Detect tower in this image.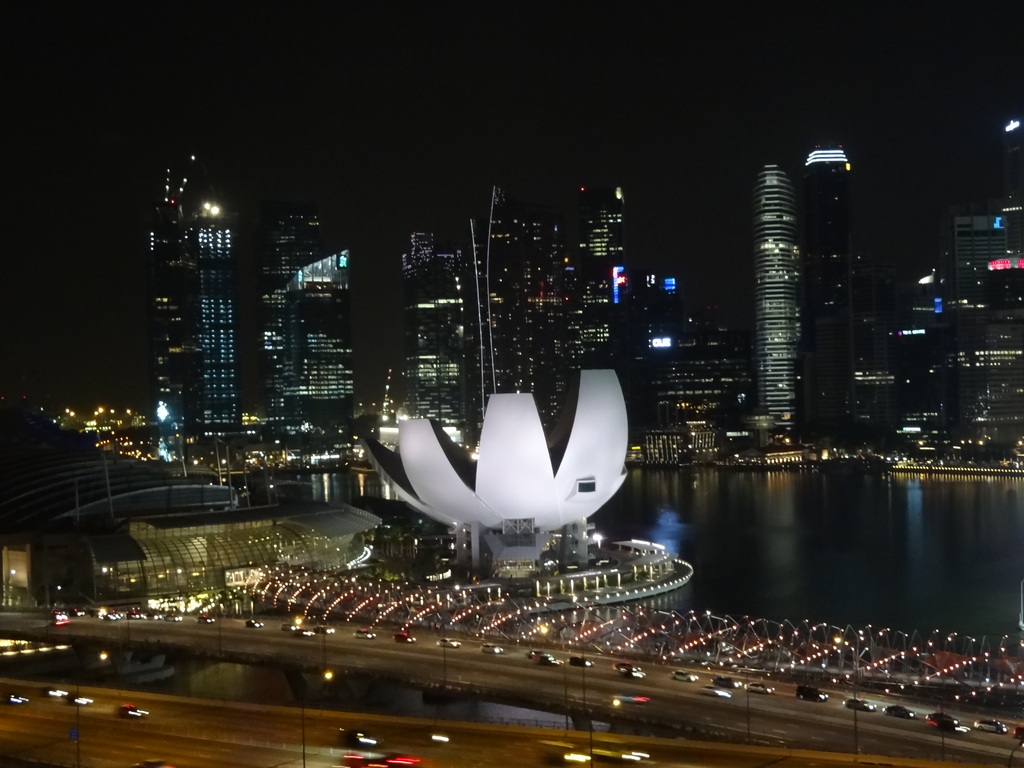
Detection: [left=744, top=164, right=808, bottom=447].
